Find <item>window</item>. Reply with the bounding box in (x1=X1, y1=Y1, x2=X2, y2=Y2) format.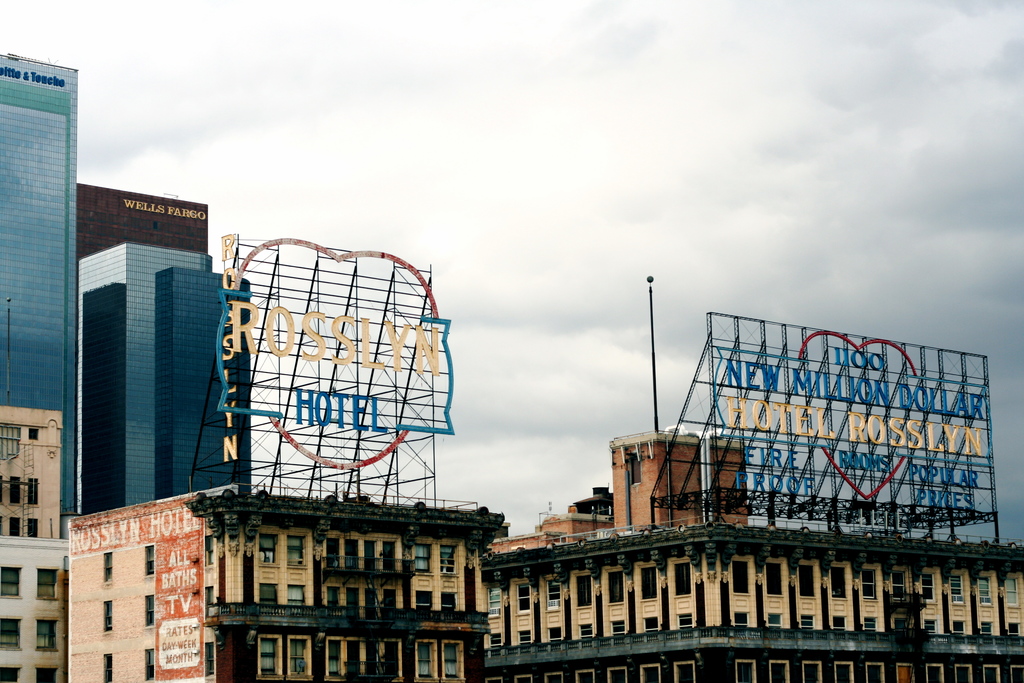
(x1=350, y1=646, x2=358, y2=677).
